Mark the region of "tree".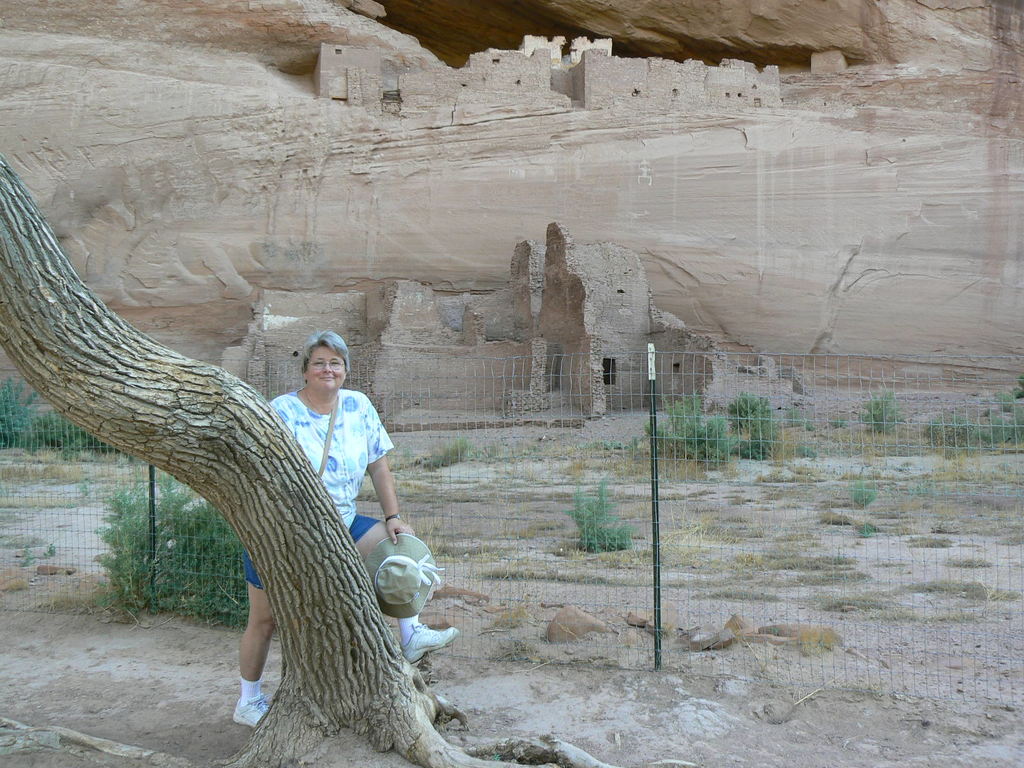
Region: [x1=0, y1=148, x2=691, y2=767].
